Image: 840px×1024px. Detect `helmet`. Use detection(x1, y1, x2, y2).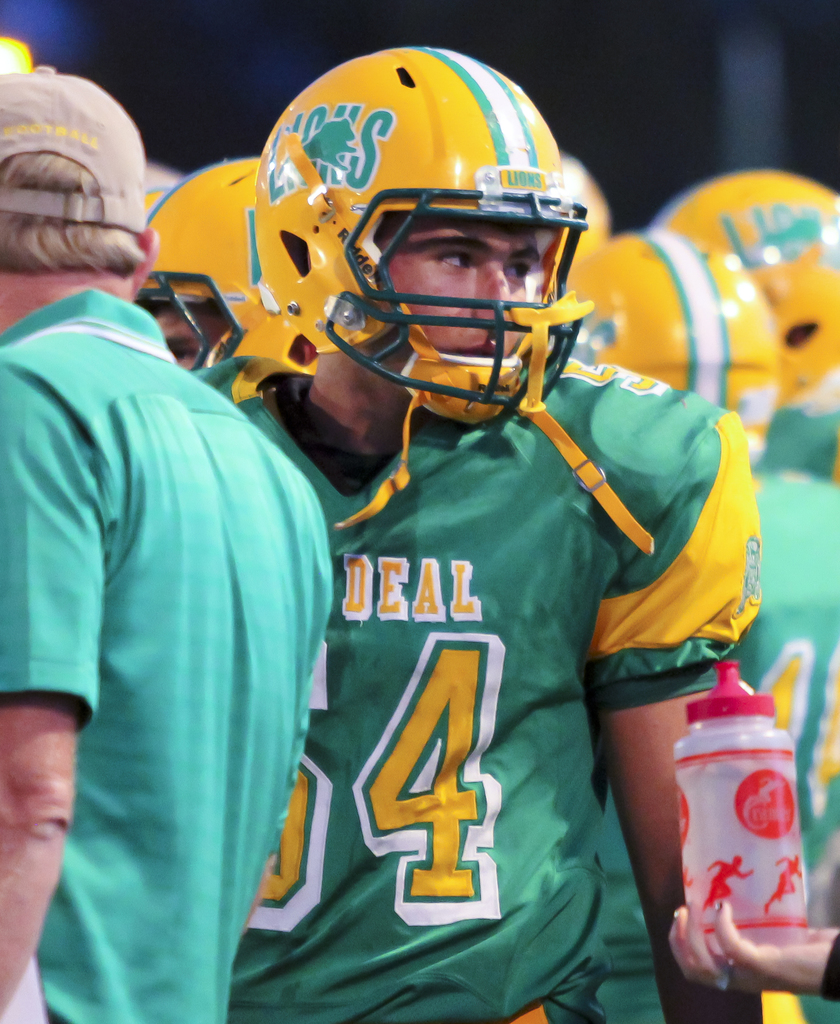
detection(0, 28, 39, 82).
